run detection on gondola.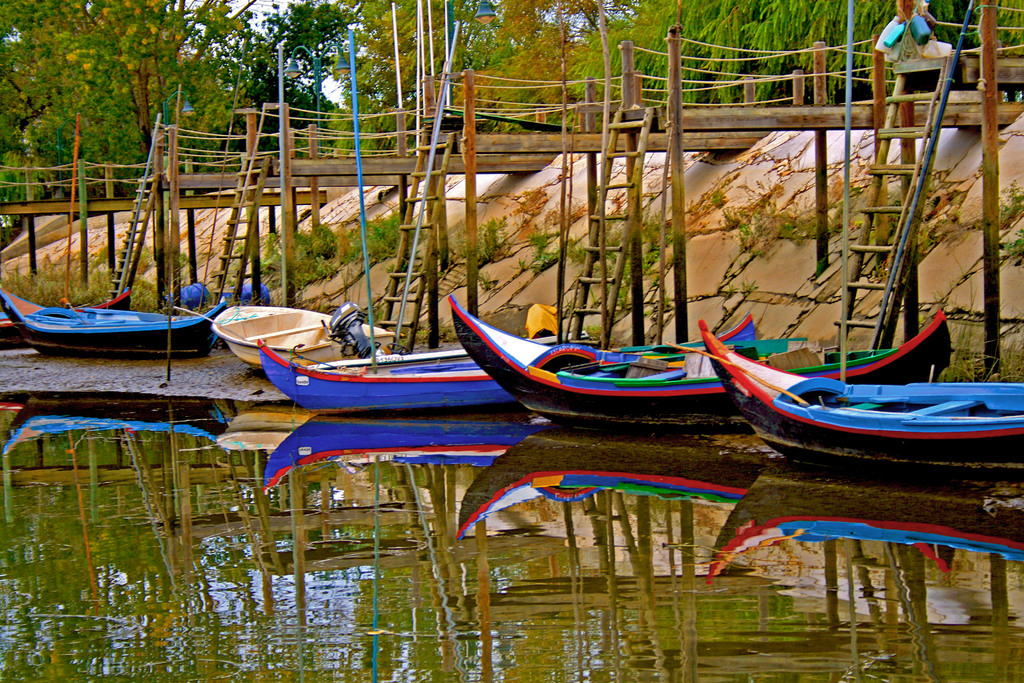
Result: x1=435, y1=288, x2=961, y2=428.
